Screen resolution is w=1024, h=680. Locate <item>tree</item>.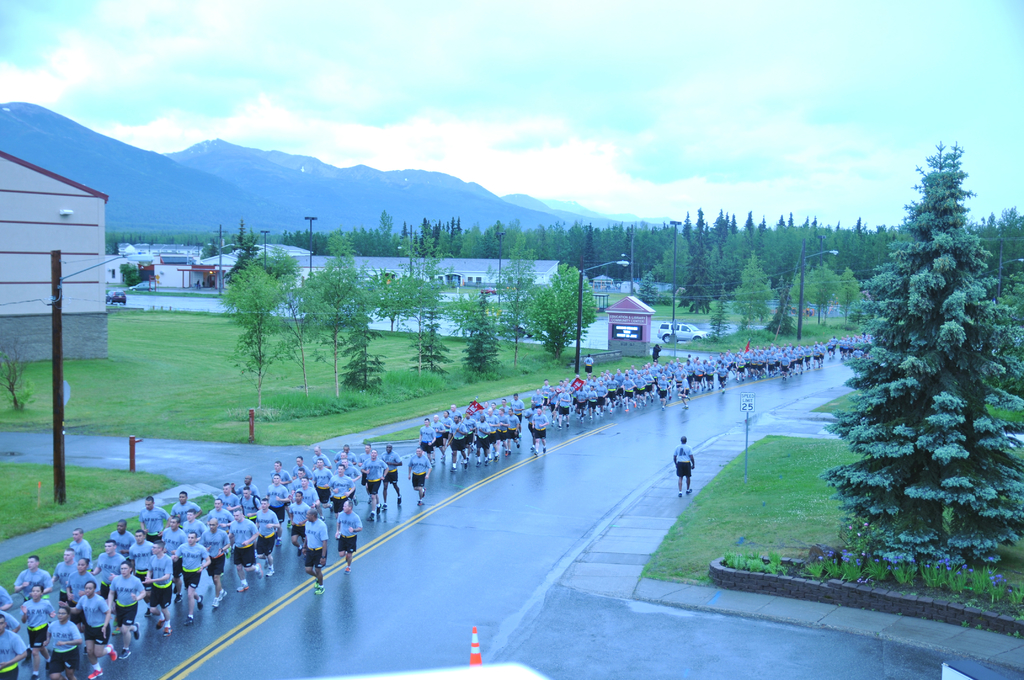
[0, 341, 24, 407].
